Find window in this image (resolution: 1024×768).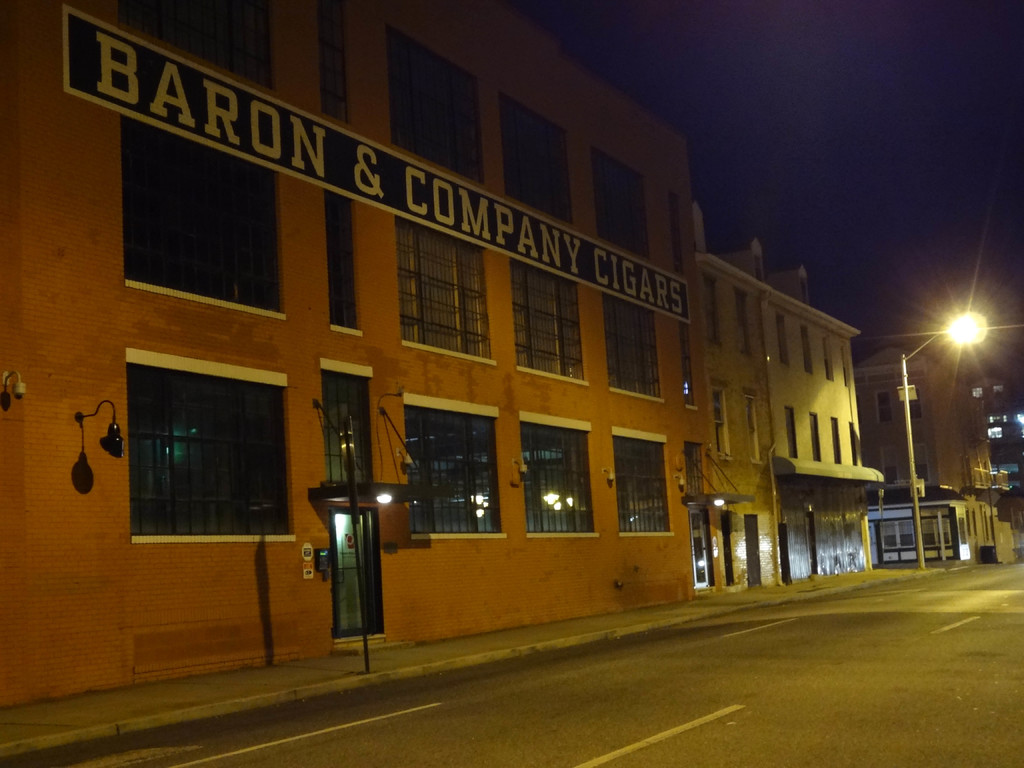
811,413,824,455.
